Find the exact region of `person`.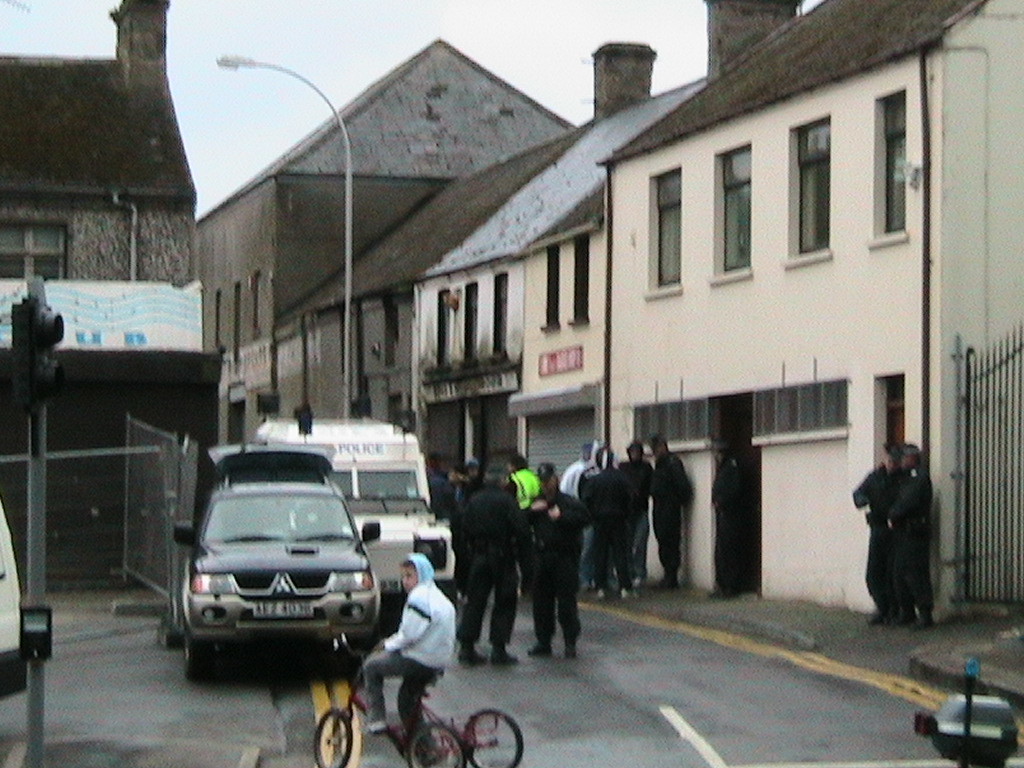
Exact region: <box>657,439,689,591</box>.
